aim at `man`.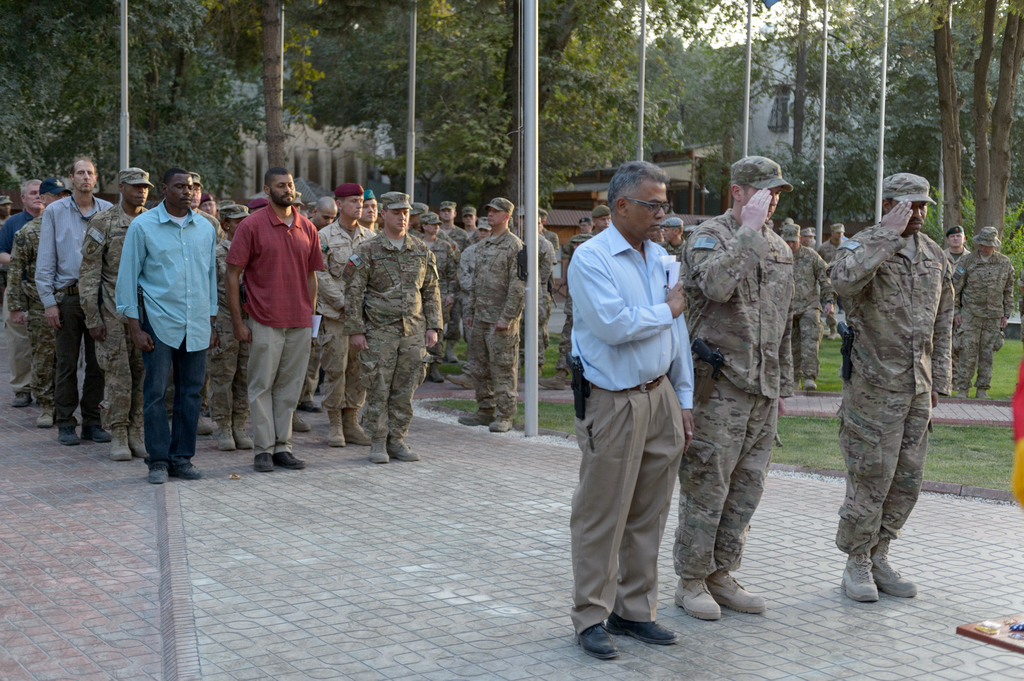
Aimed at {"x1": 456, "y1": 196, "x2": 524, "y2": 433}.
